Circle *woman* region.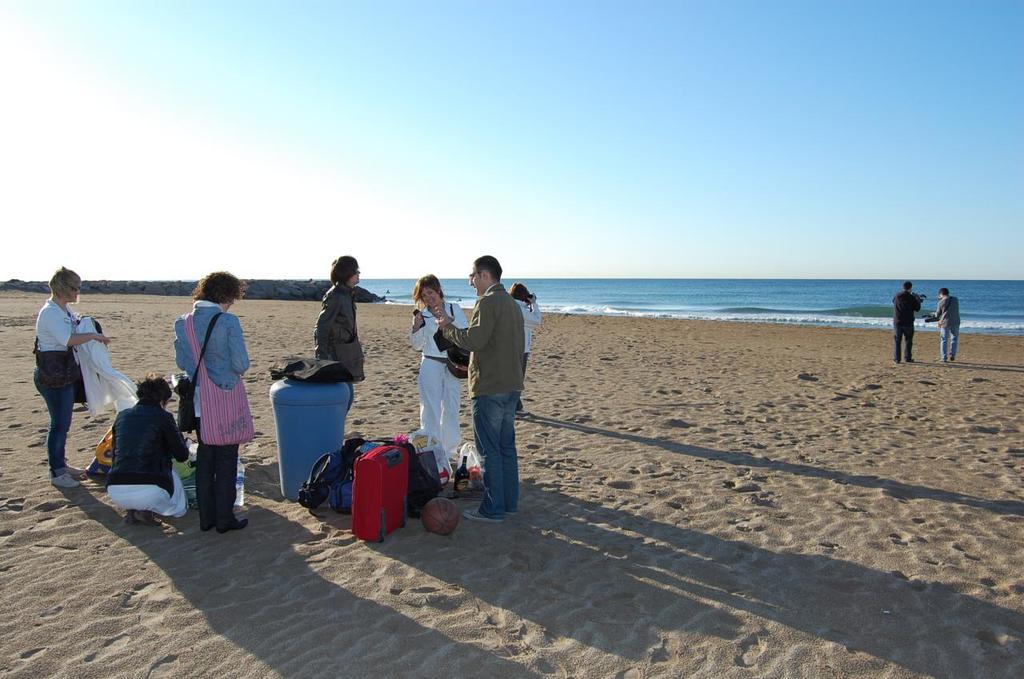
Region: bbox=[162, 270, 244, 542].
